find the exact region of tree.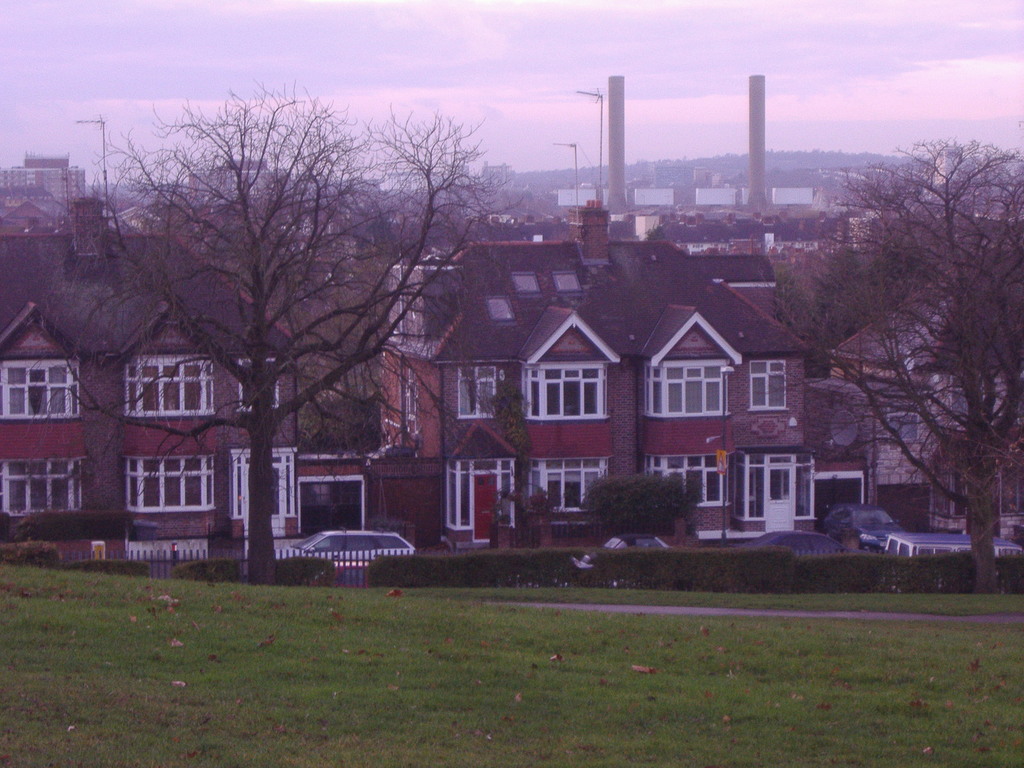
Exact region: 291,381,390,462.
